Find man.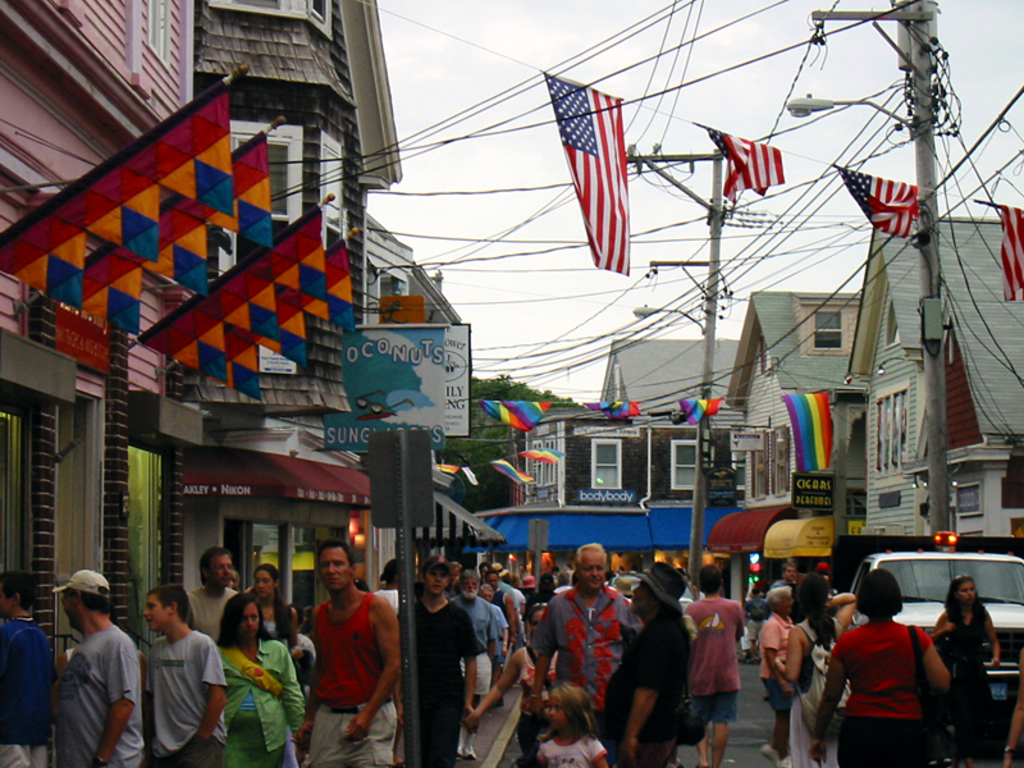
bbox=(451, 568, 503, 733).
